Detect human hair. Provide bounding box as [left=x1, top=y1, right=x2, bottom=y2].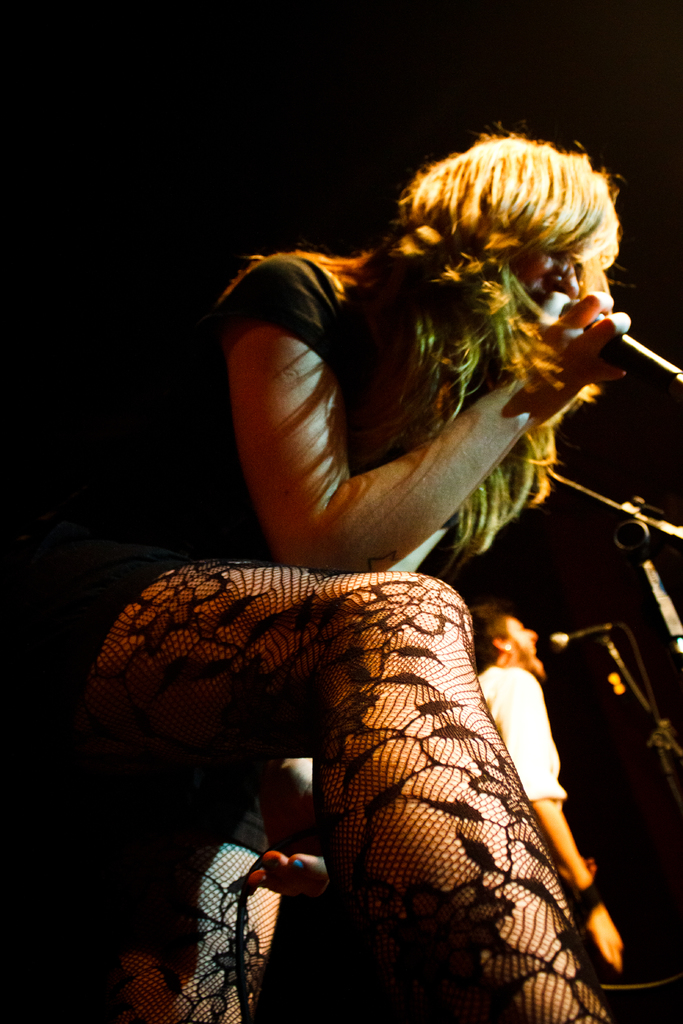
[left=392, top=116, right=638, bottom=541].
